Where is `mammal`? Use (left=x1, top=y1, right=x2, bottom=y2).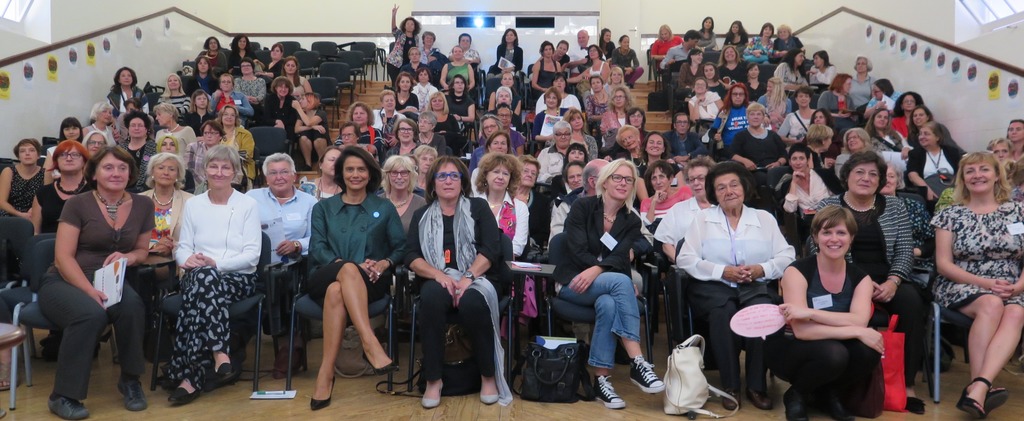
(left=702, top=58, right=730, bottom=97).
